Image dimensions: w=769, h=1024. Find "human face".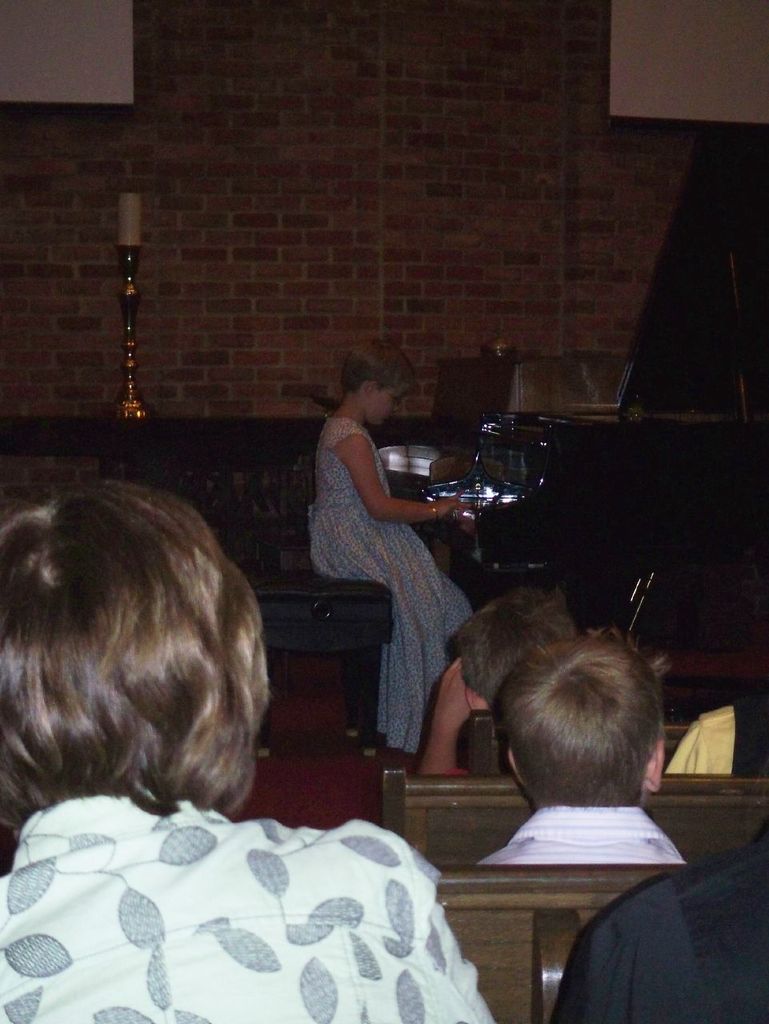
locate(372, 387, 399, 424).
